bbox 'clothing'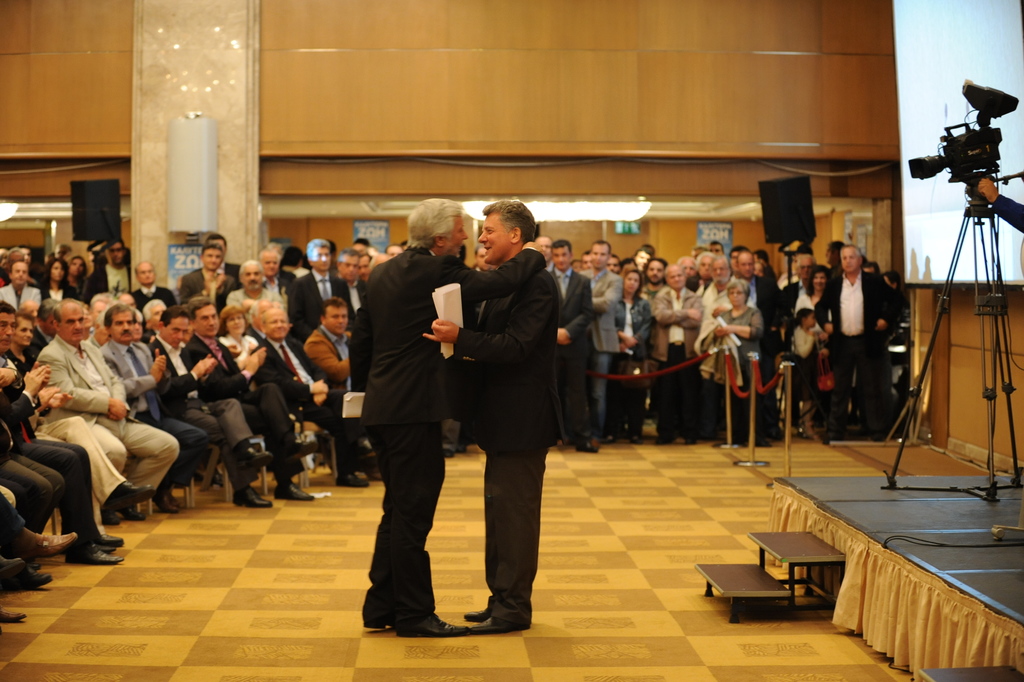
[581, 260, 633, 455]
